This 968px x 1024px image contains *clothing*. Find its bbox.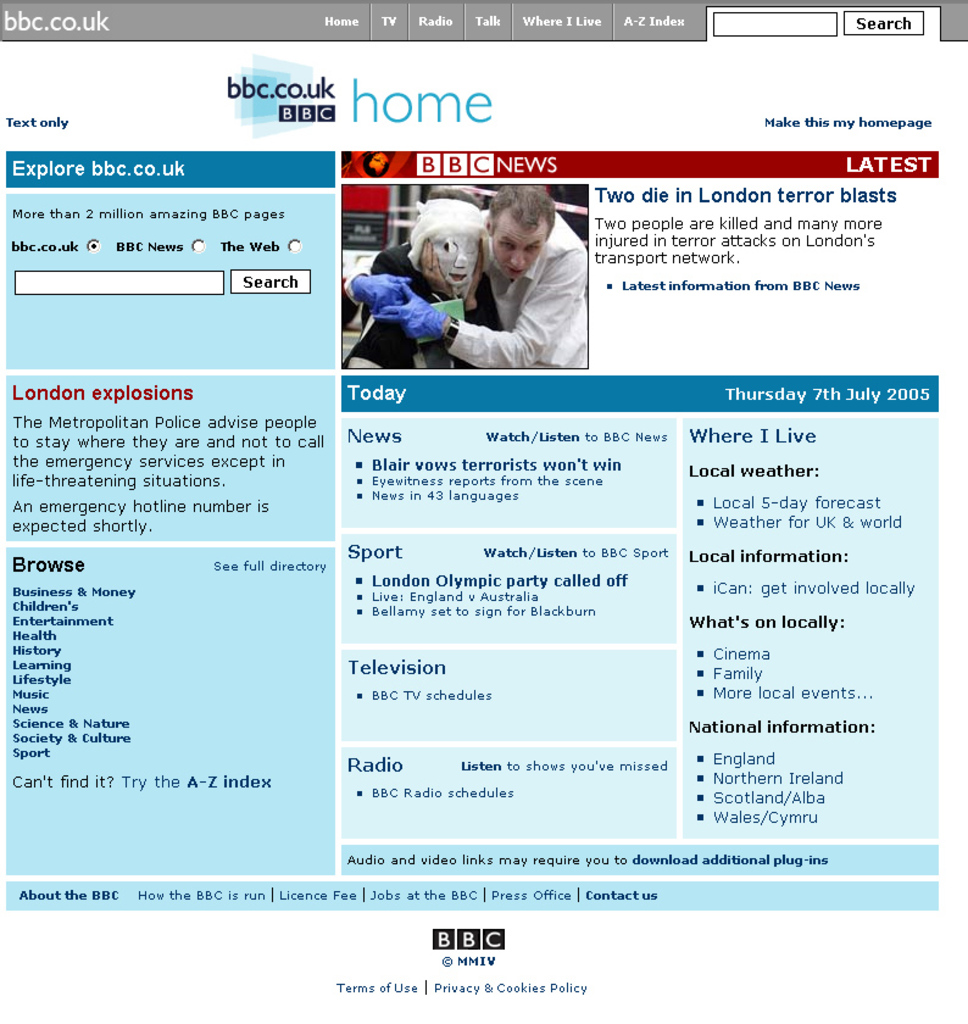
bbox(460, 190, 585, 355).
